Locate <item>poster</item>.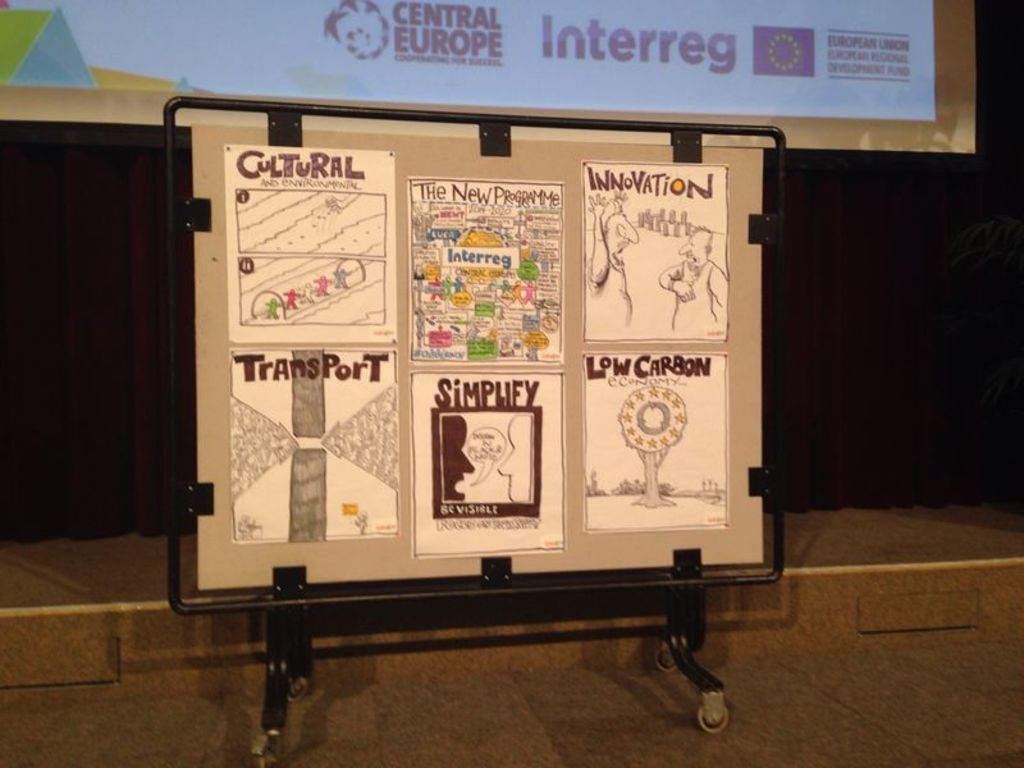
Bounding box: {"x1": 408, "y1": 177, "x2": 562, "y2": 365}.
